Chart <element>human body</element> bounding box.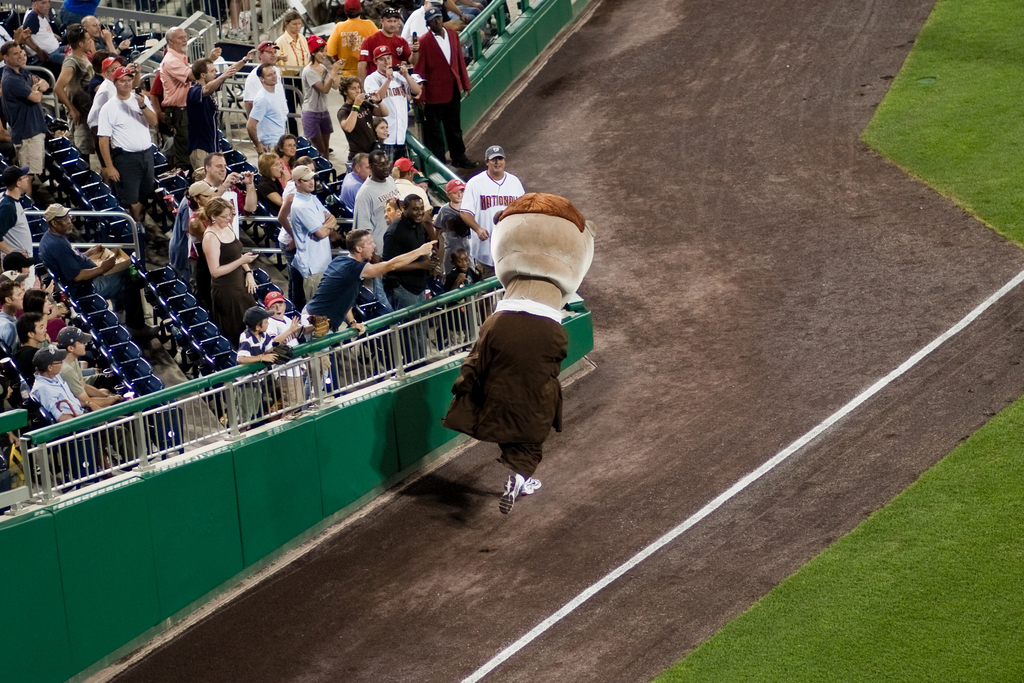
Charted: box(0, 281, 25, 343).
